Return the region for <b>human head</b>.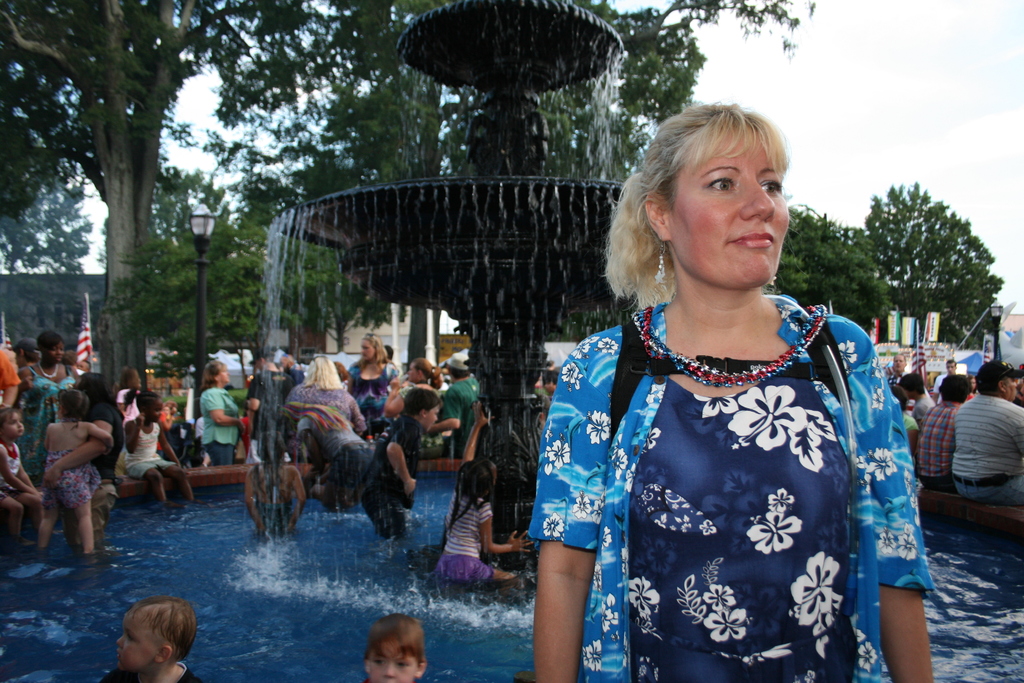
(left=271, top=345, right=298, bottom=370).
